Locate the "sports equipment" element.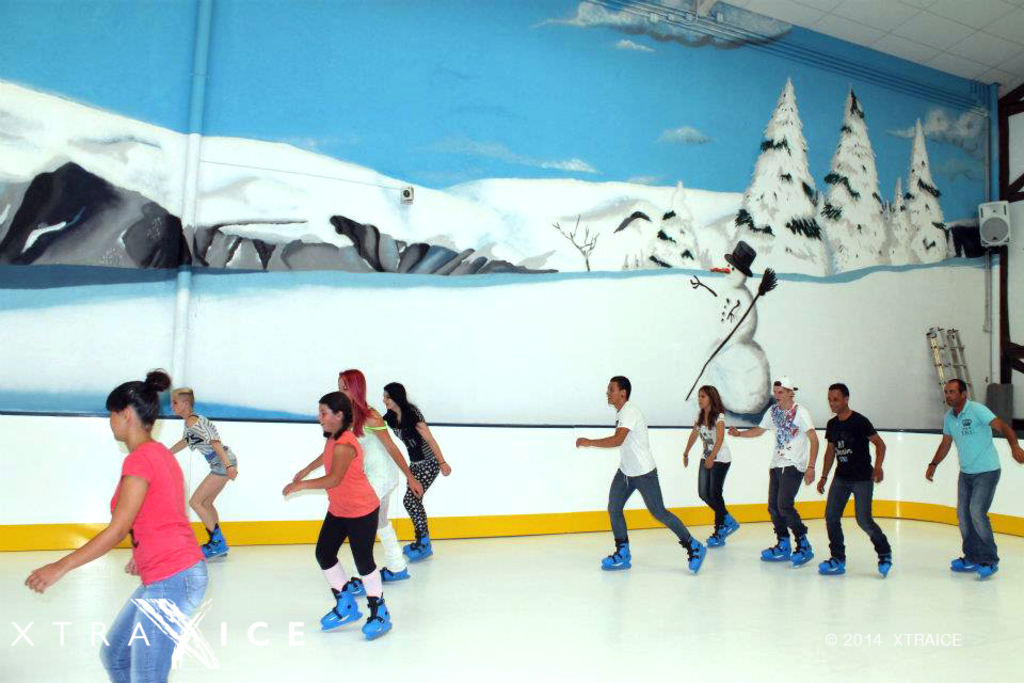
Element bbox: <box>404,537,432,565</box>.
